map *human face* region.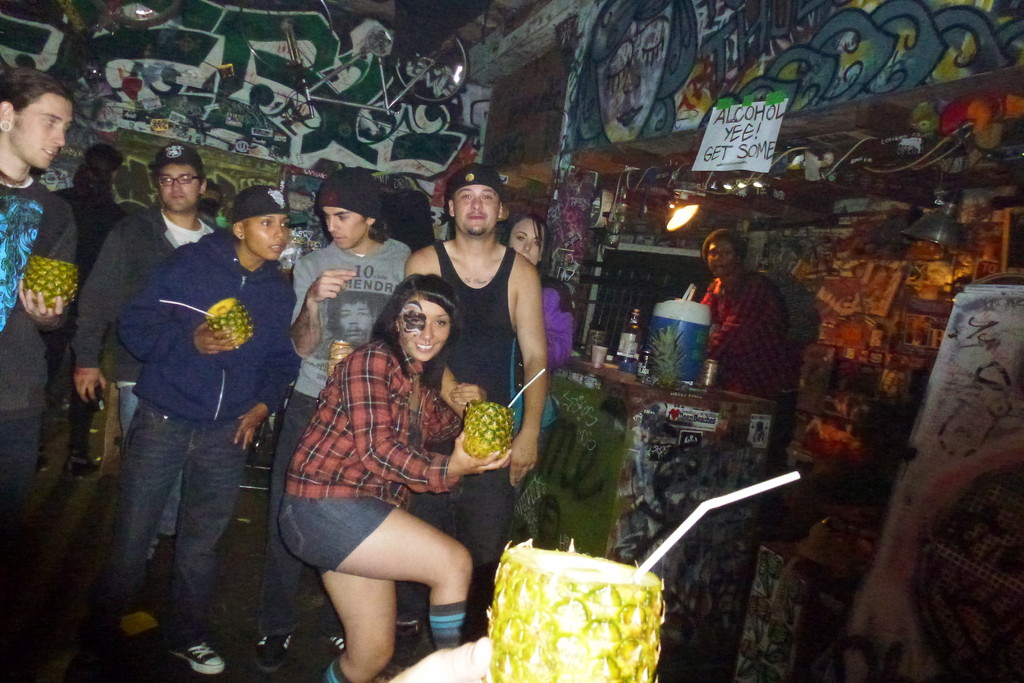
Mapped to region(158, 164, 200, 209).
